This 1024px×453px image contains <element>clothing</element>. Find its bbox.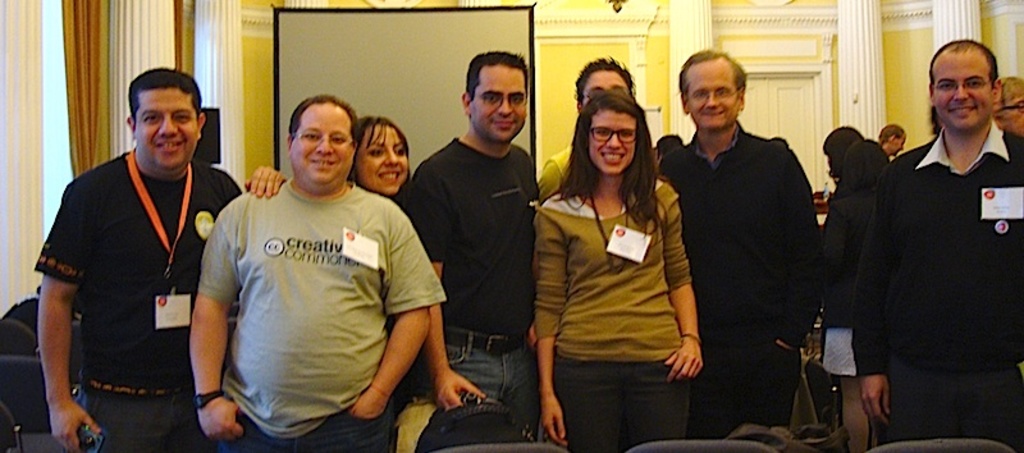
box(659, 139, 824, 447).
